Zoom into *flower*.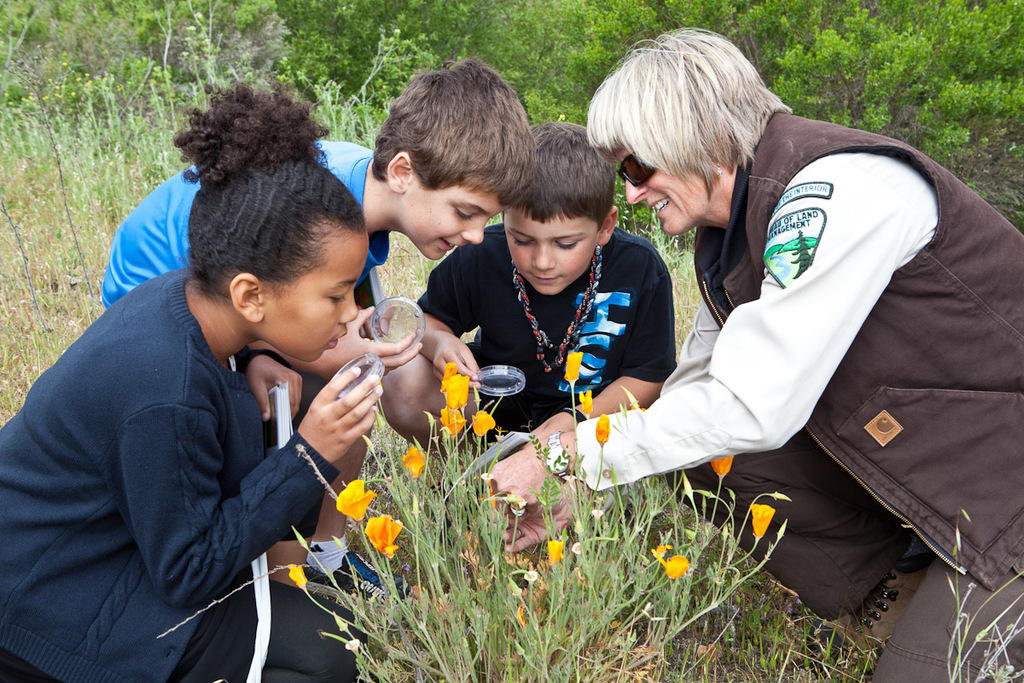
Zoom target: pyautogui.locateOnScreen(334, 471, 378, 518).
